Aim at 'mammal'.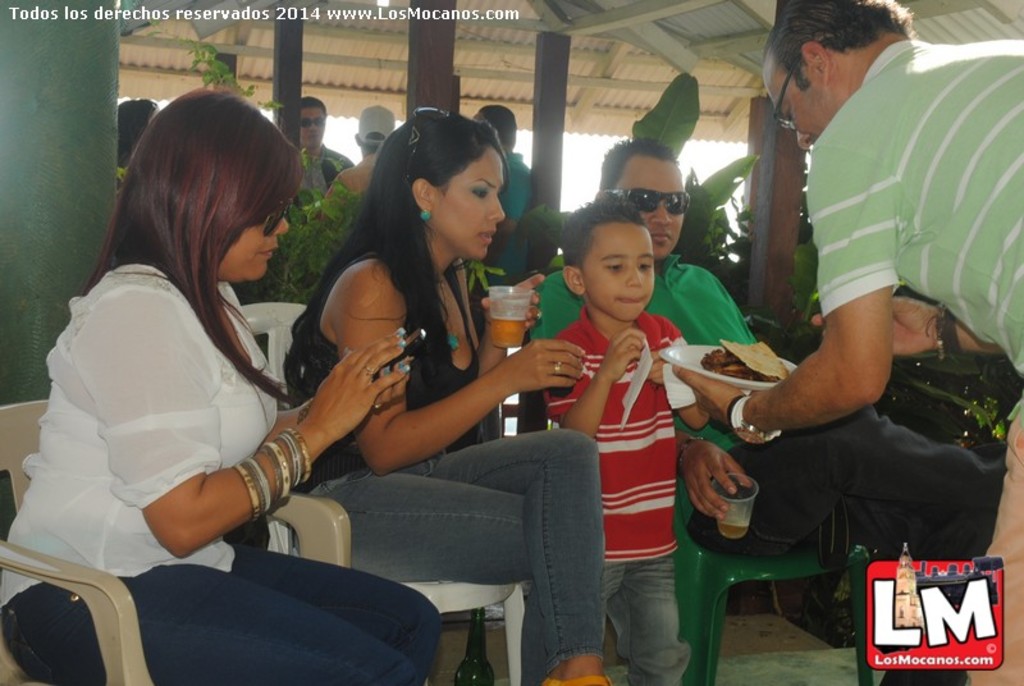
Aimed at left=0, top=87, right=443, bottom=685.
